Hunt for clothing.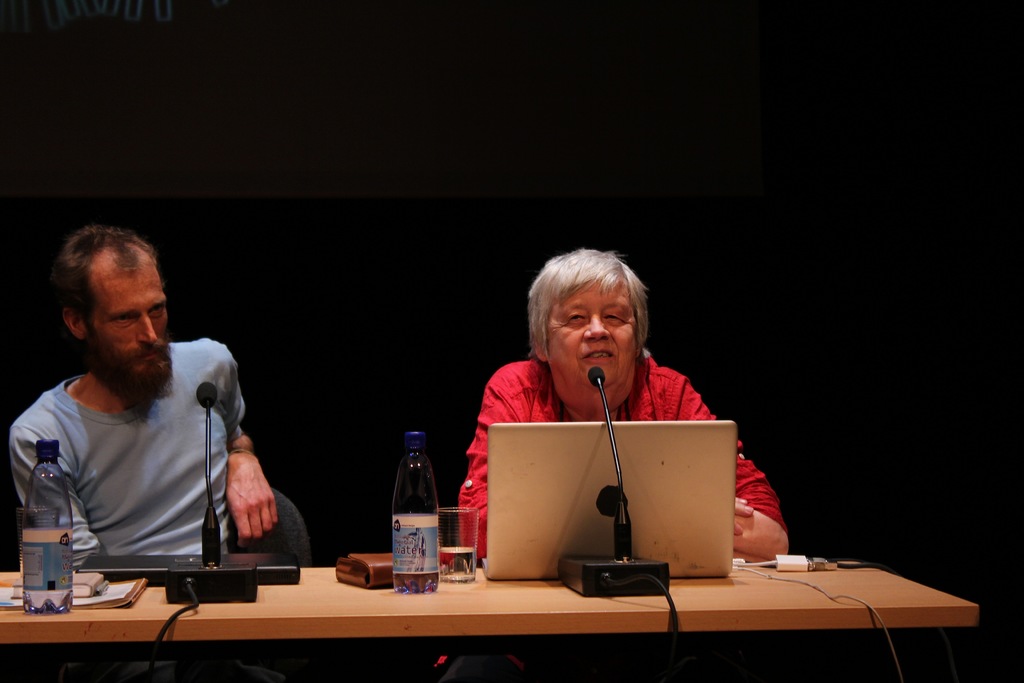
Hunted down at BBox(451, 350, 788, 552).
